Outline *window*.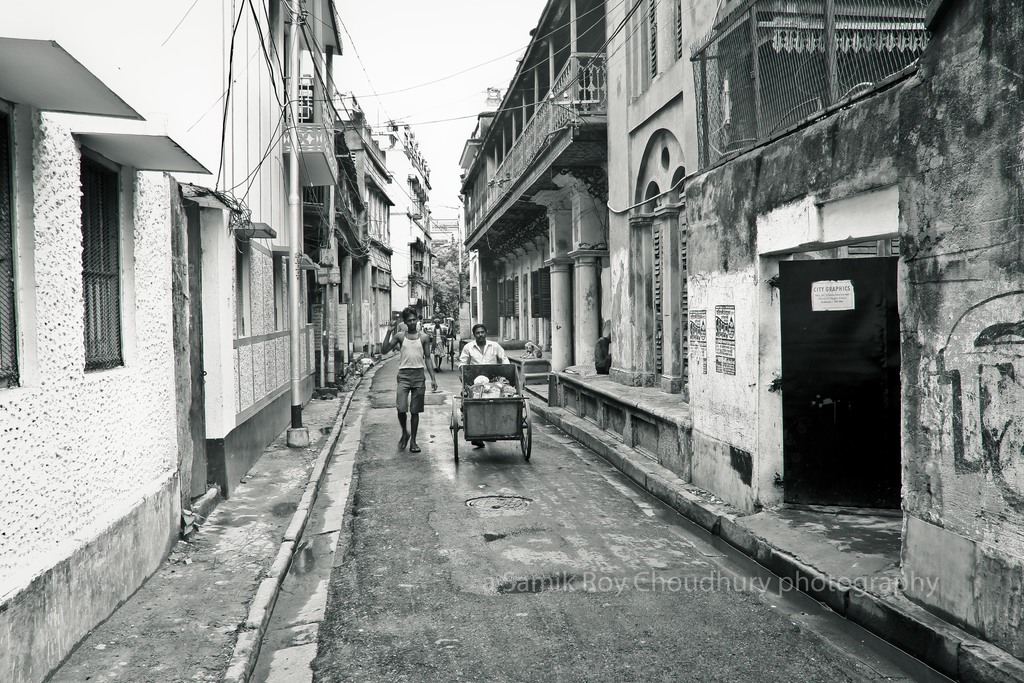
Outline: <region>269, 253, 282, 331</region>.
